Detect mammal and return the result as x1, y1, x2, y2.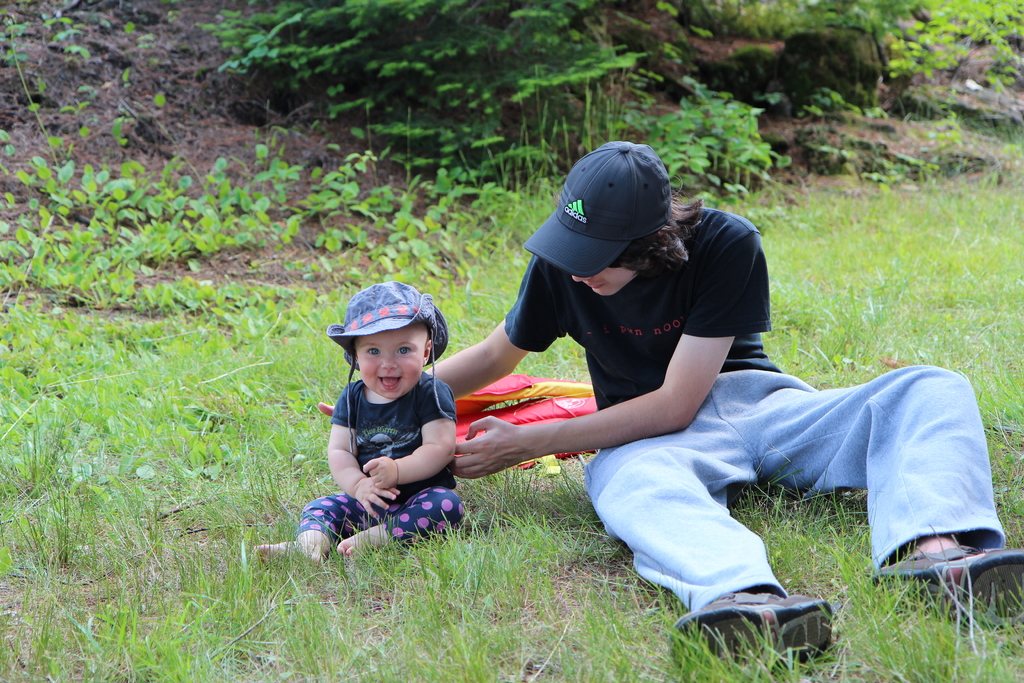
298, 293, 500, 554.
